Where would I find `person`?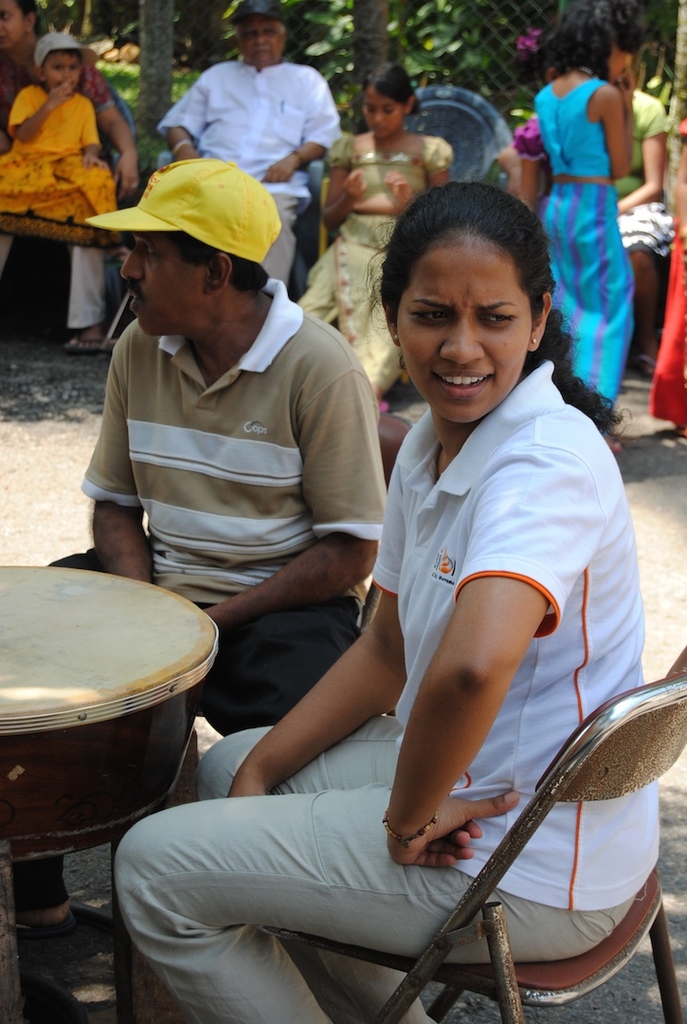
At 605 58 672 378.
